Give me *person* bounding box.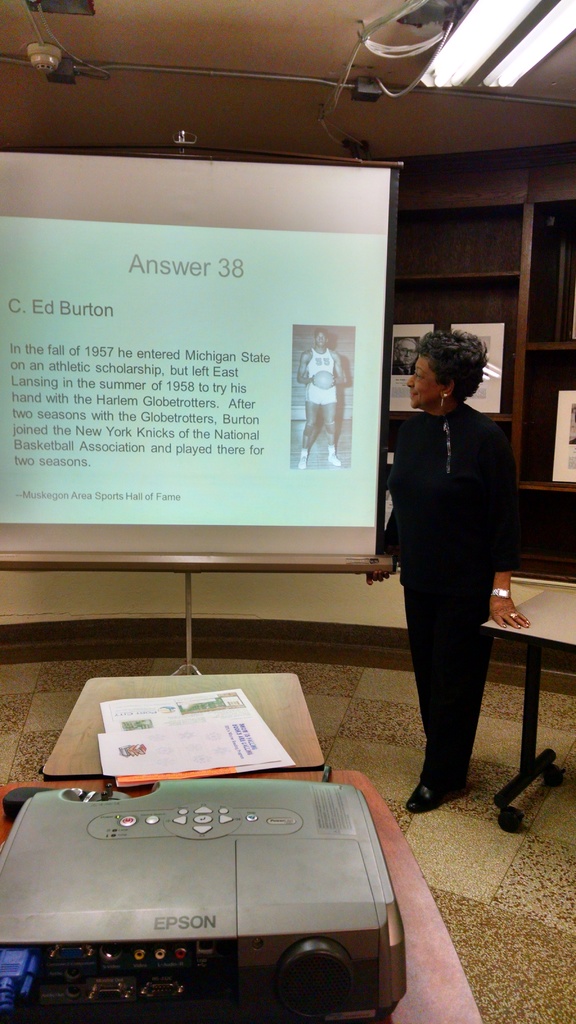
[298,323,348,465].
